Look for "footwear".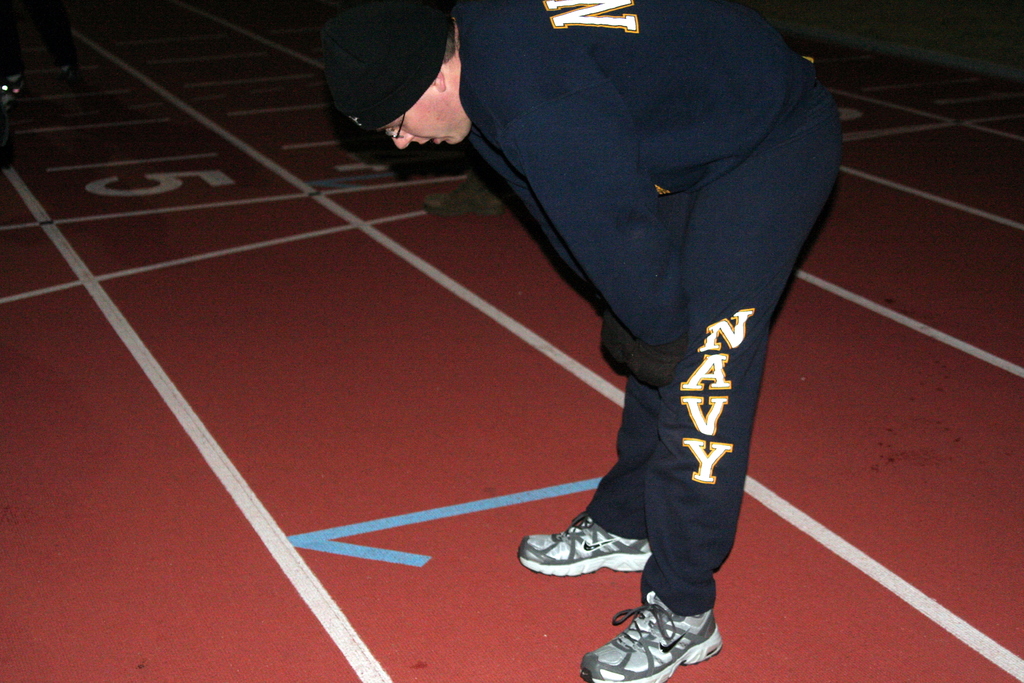
Found: [left=577, top=589, right=734, bottom=682].
